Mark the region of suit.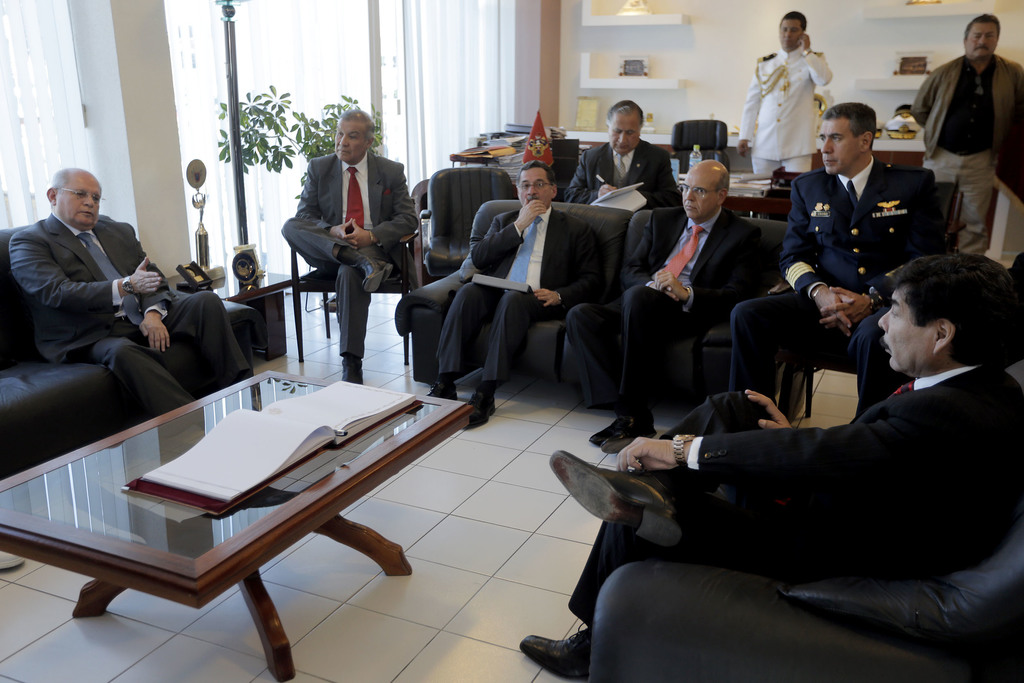
Region: pyautogui.locateOnScreen(721, 151, 943, 409).
